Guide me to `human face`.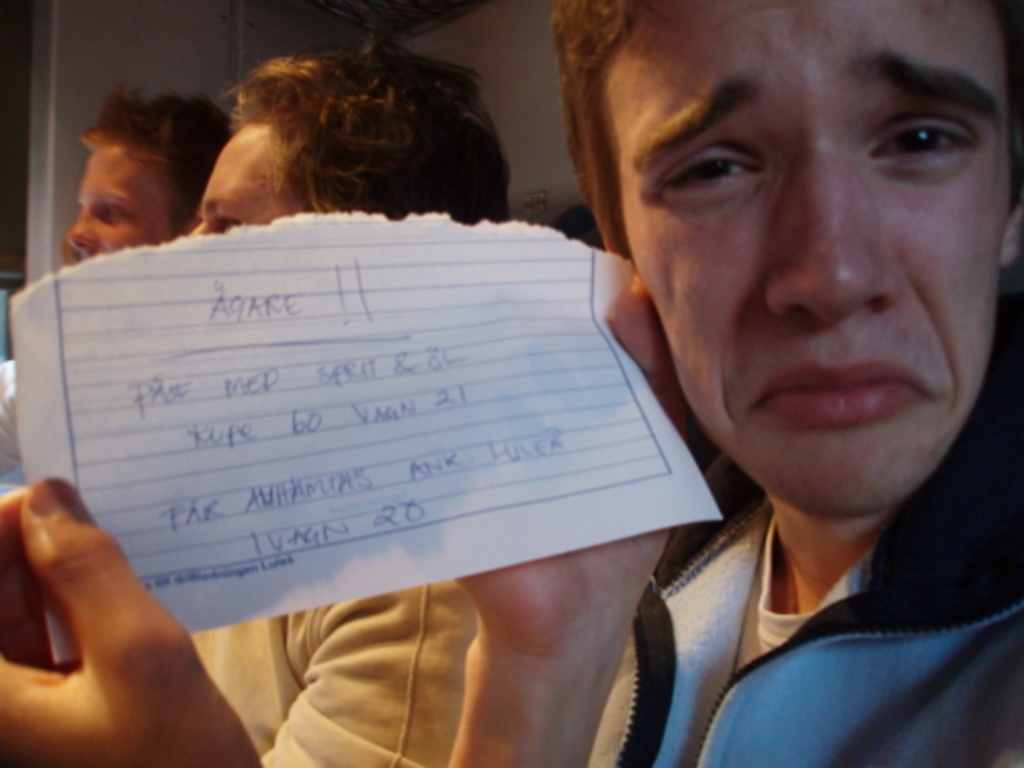
Guidance: locate(600, 0, 1014, 518).
